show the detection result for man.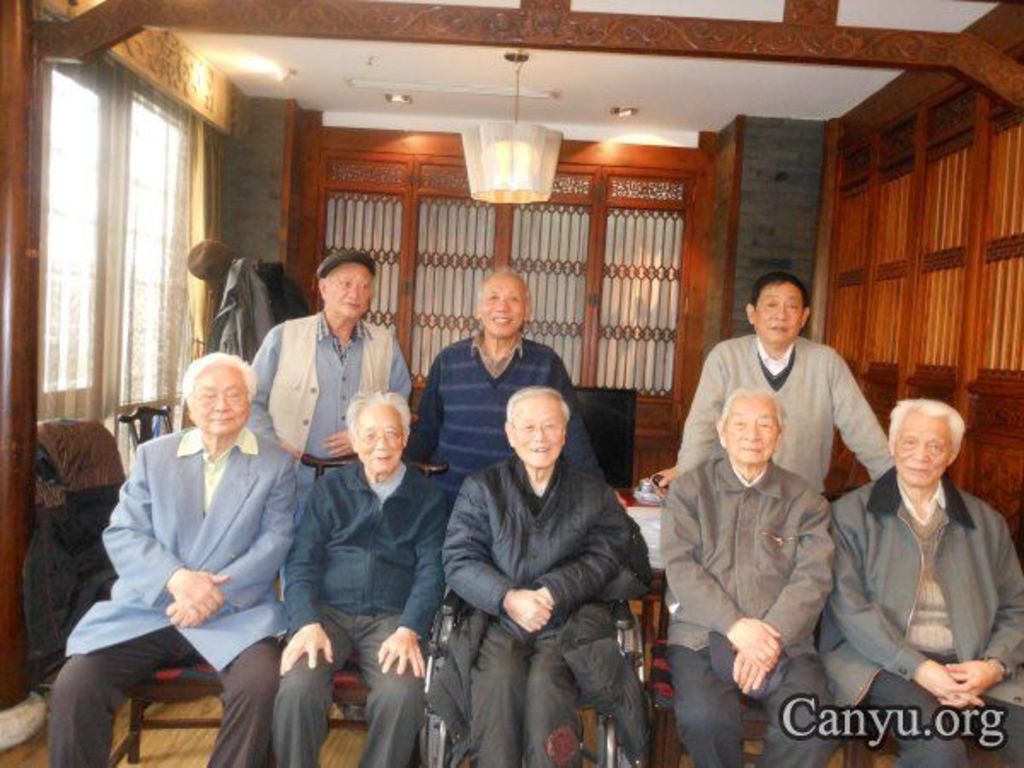
l=244, t=251, r=416, b=599.
